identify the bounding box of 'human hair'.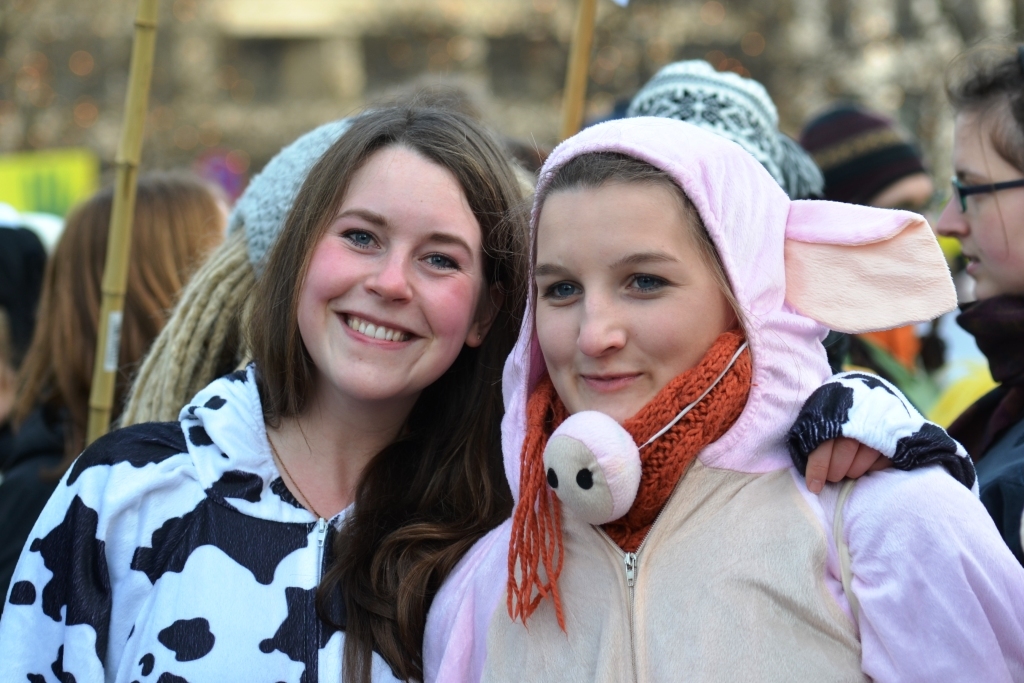
(938, 43, 1023, 176).
